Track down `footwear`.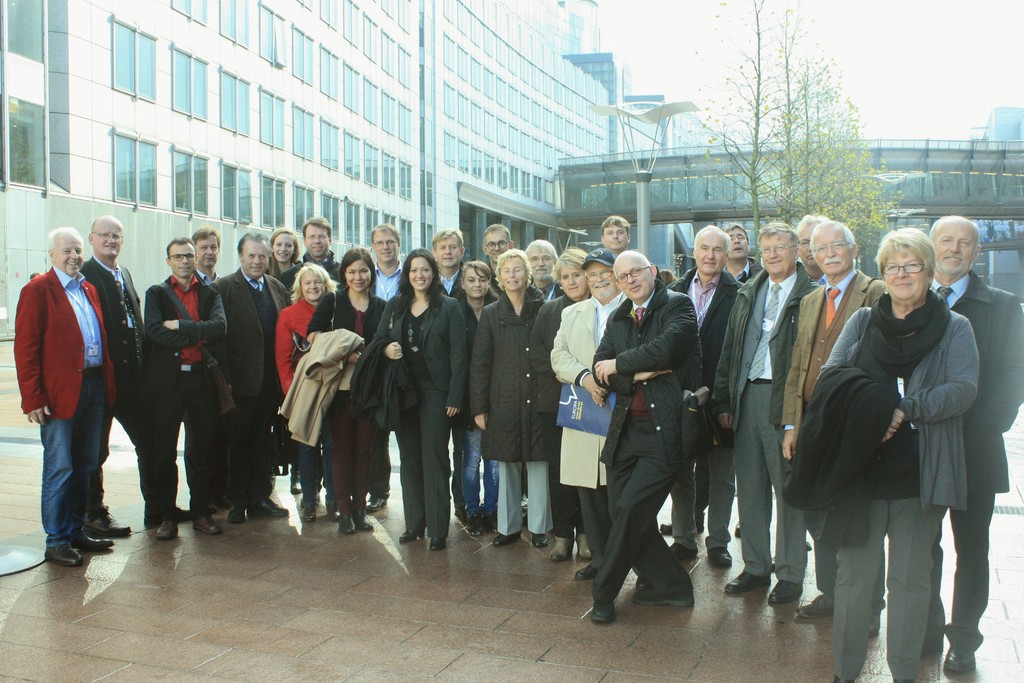
Tracked to bbox=[336, 513, 358, 536].
